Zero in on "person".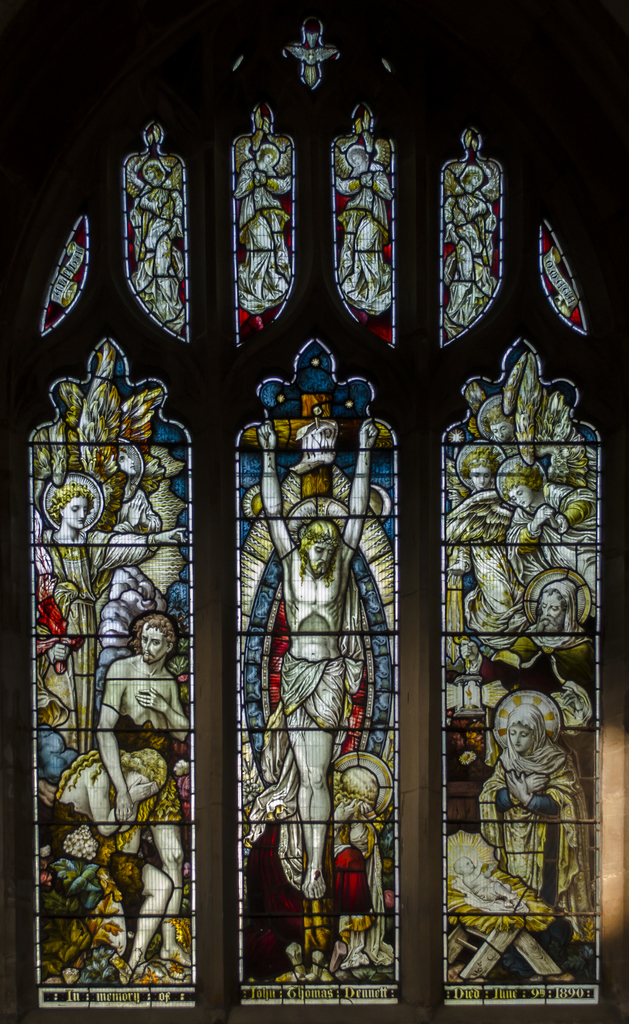
Zeroed in: detection(256, 410, 377, 918).
